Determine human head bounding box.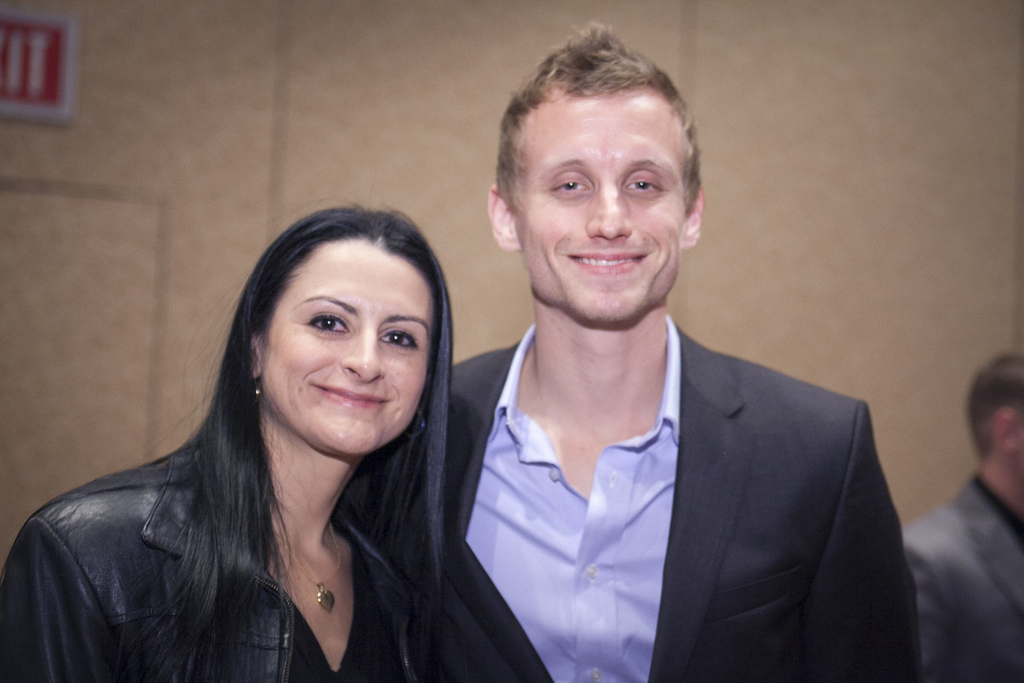
Determined: [x1=965, y1=356, x2=1023, y2=501].
